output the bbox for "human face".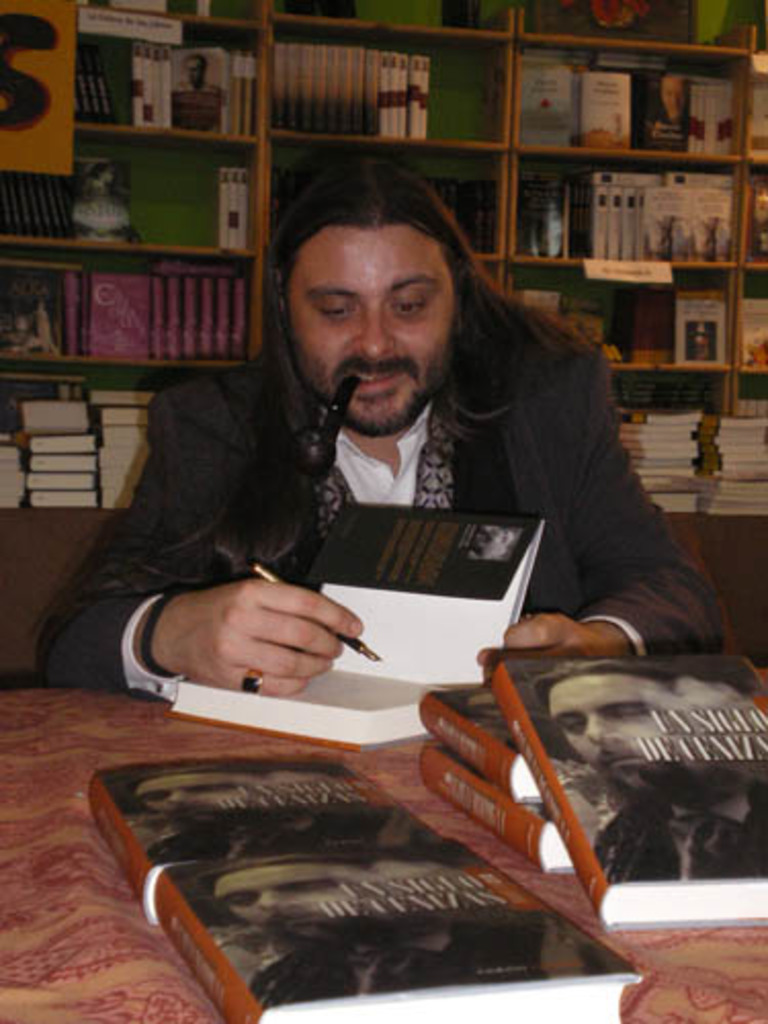
left=291, top=231, right=459, bottom=440.
